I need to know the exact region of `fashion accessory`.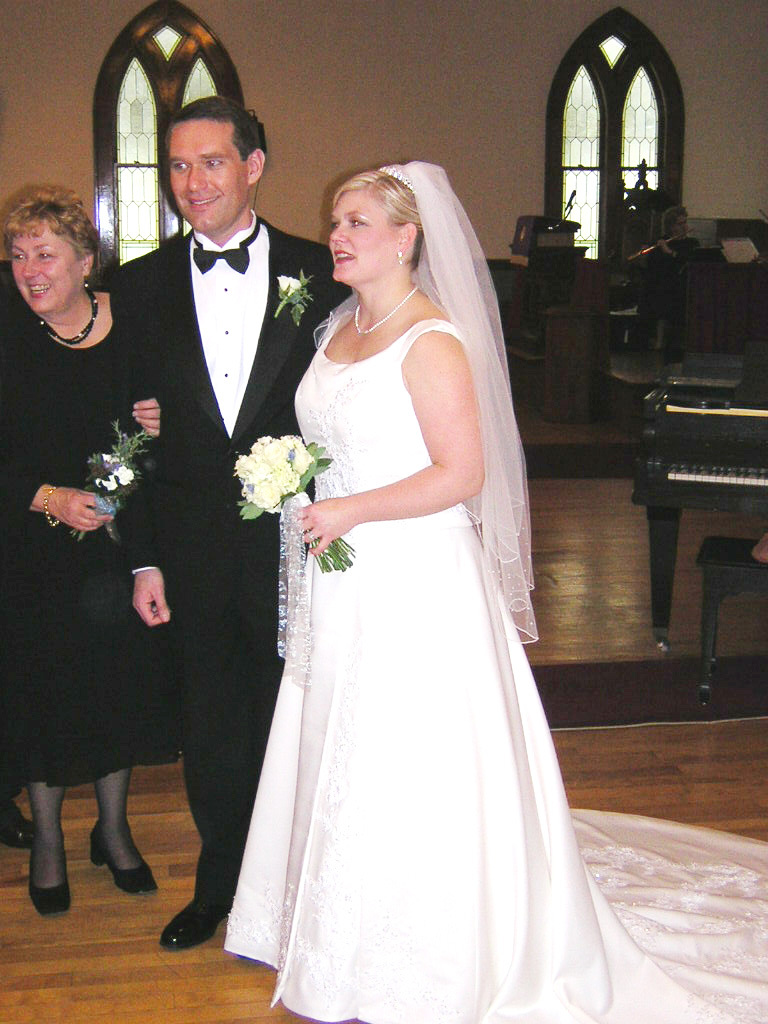
Region: bbox(27, 282, 94, 345).
